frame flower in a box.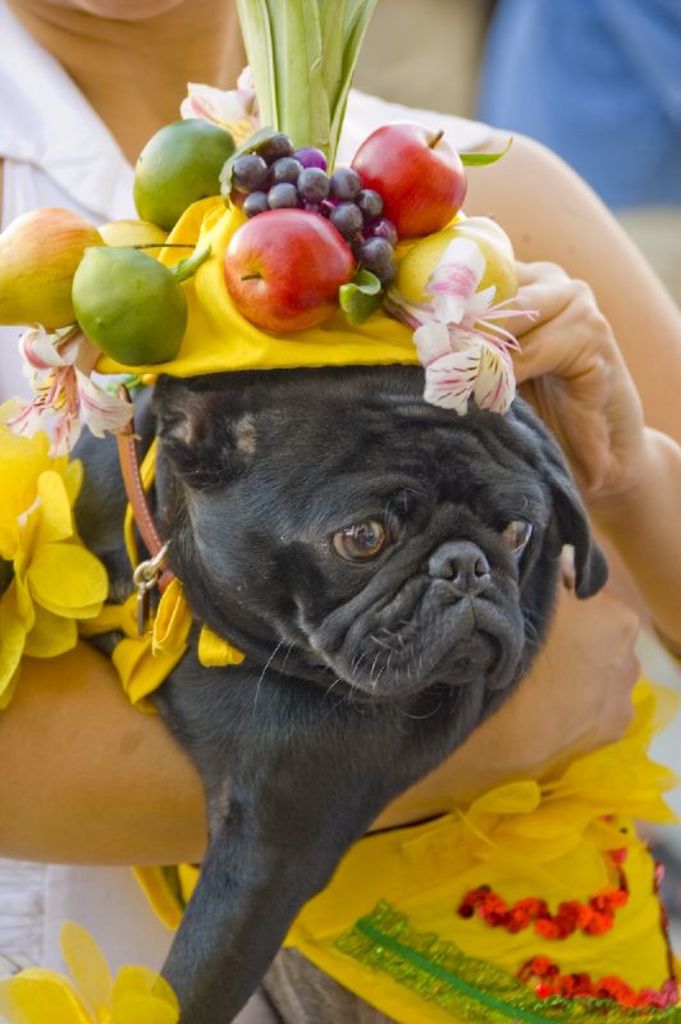
{"x1": 173, "y1": 56, "x2": 262, "y2": 152}.
